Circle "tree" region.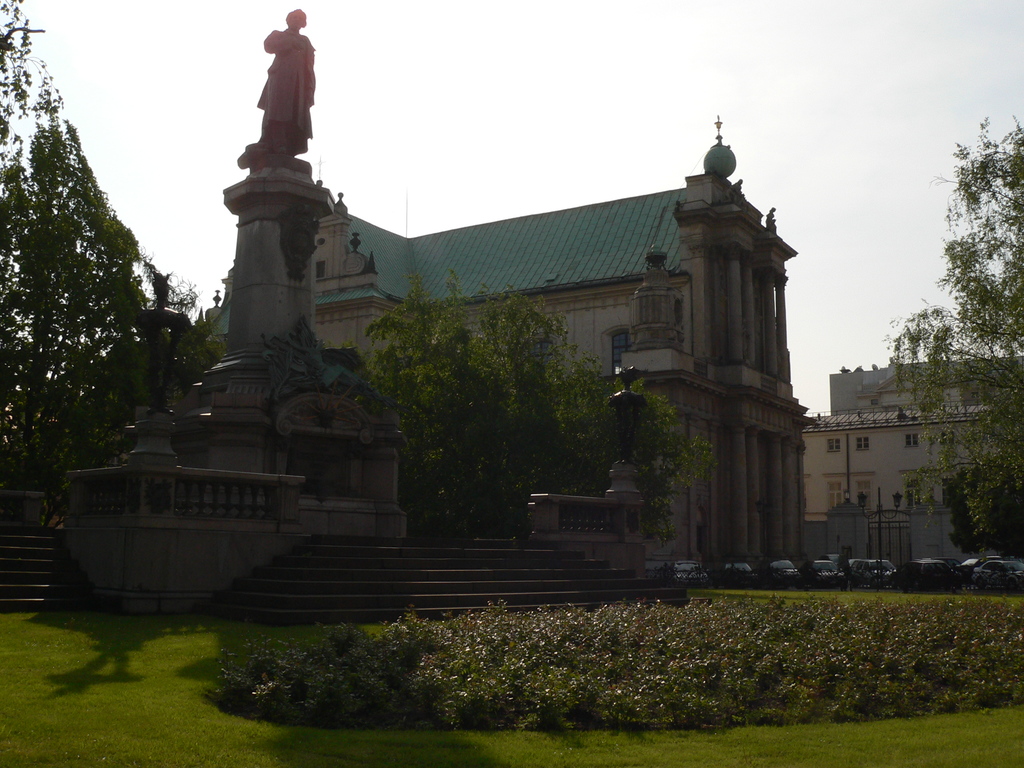
Region: 365 270 708 534.
